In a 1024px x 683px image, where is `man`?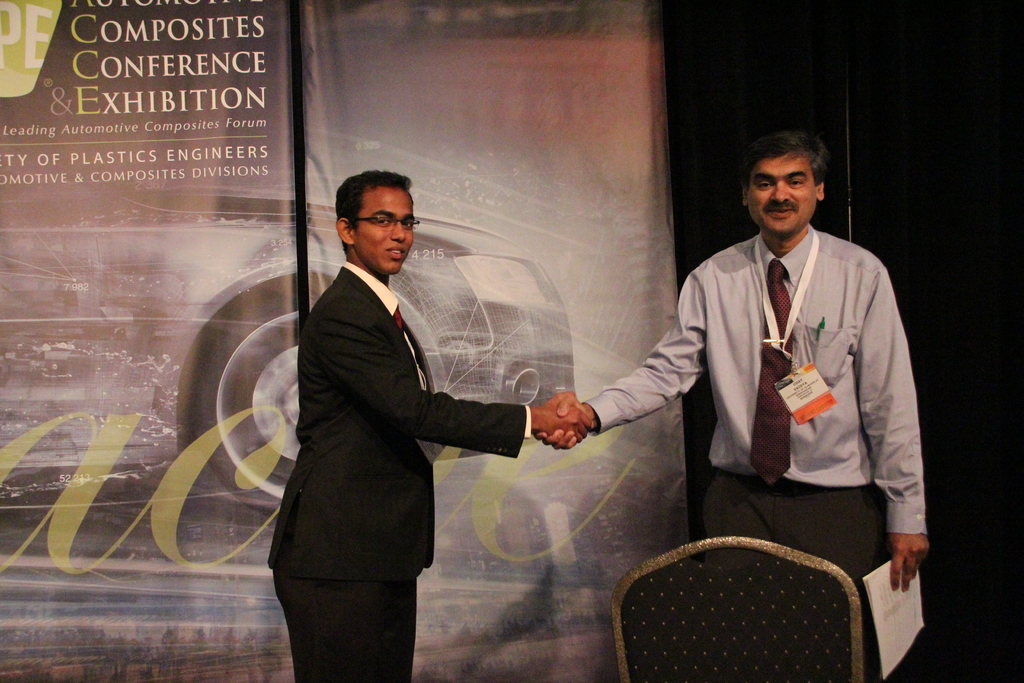
bbox=(259, 149, 543, 652).
